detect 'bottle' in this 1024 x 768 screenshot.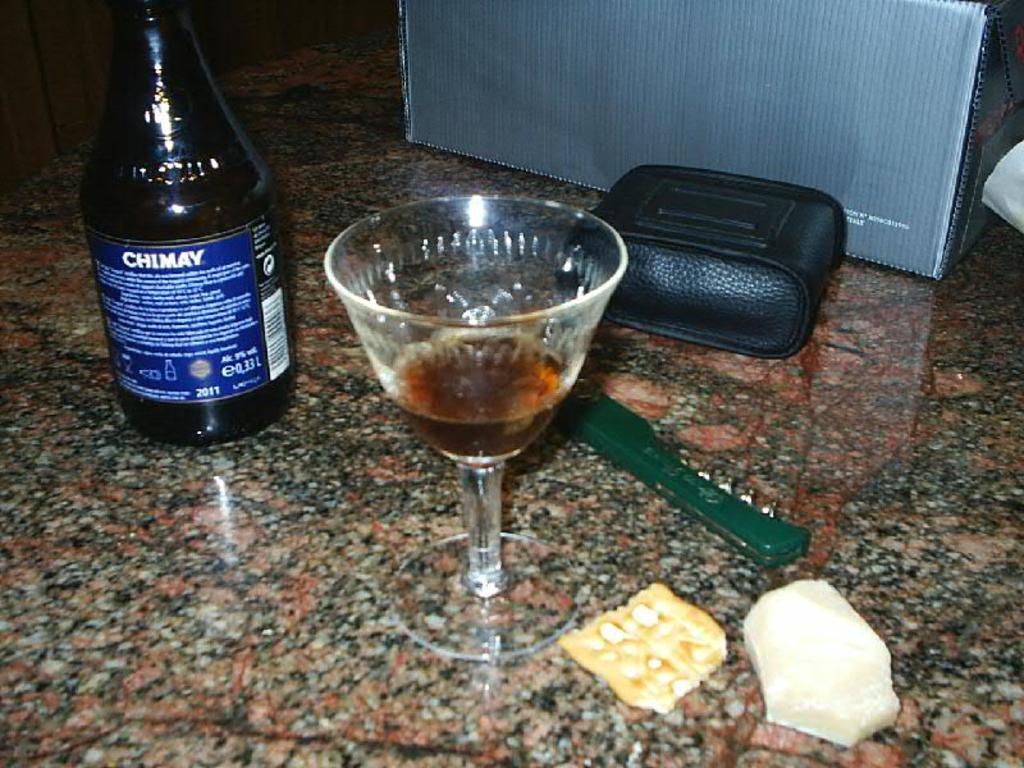
Detection: (76, 1, 293, 435).
